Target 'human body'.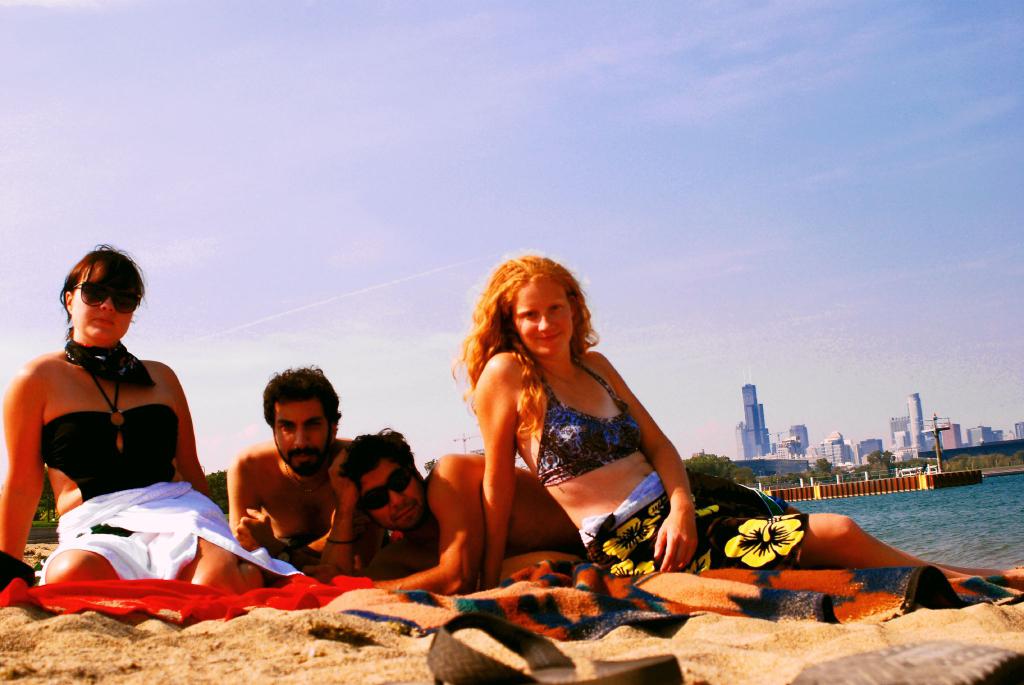
Target region: box(0, 351, 303, 600).
